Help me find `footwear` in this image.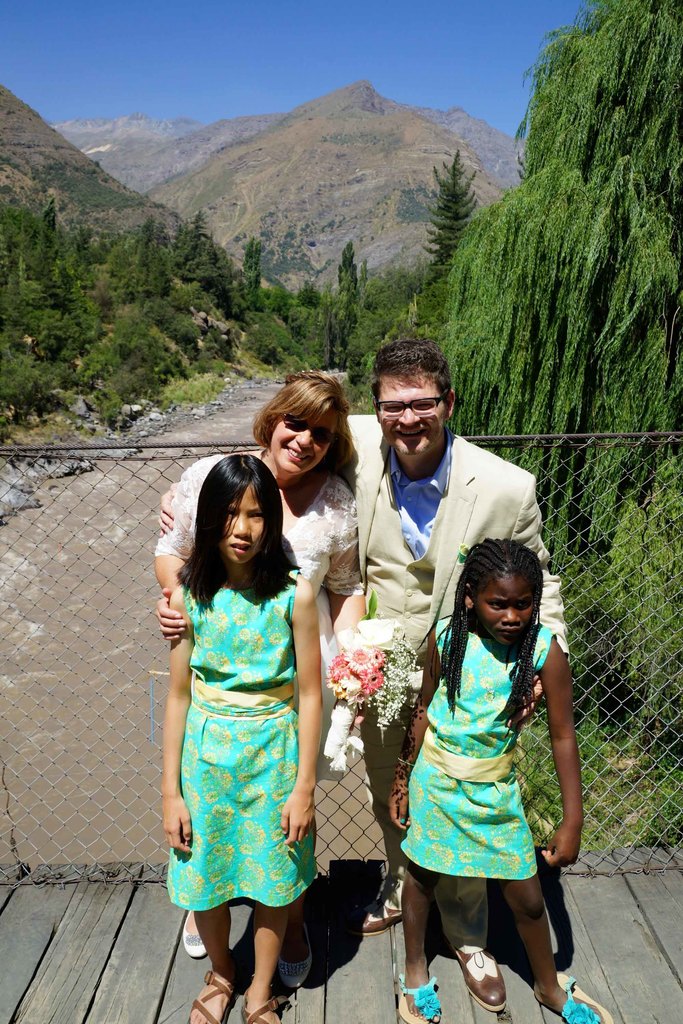
Found it: rect(352, 876, 409, 941).
